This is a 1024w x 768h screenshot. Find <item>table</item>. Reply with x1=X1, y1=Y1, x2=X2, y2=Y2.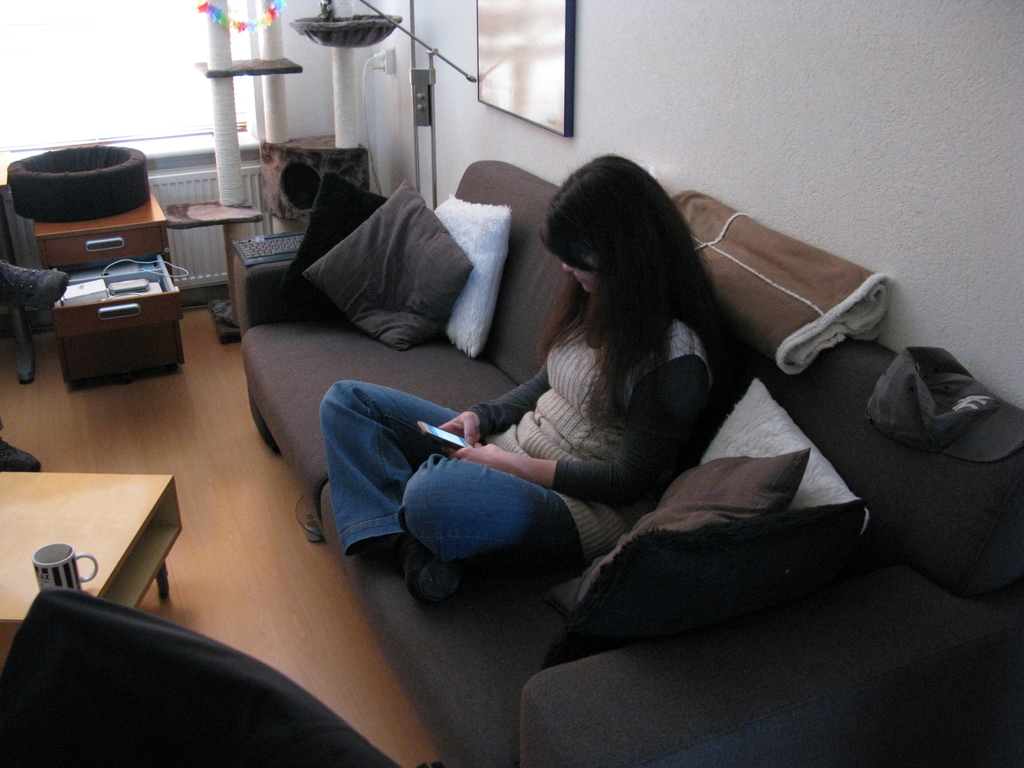
x1=35, y1=191, x2=184, y2=385.
